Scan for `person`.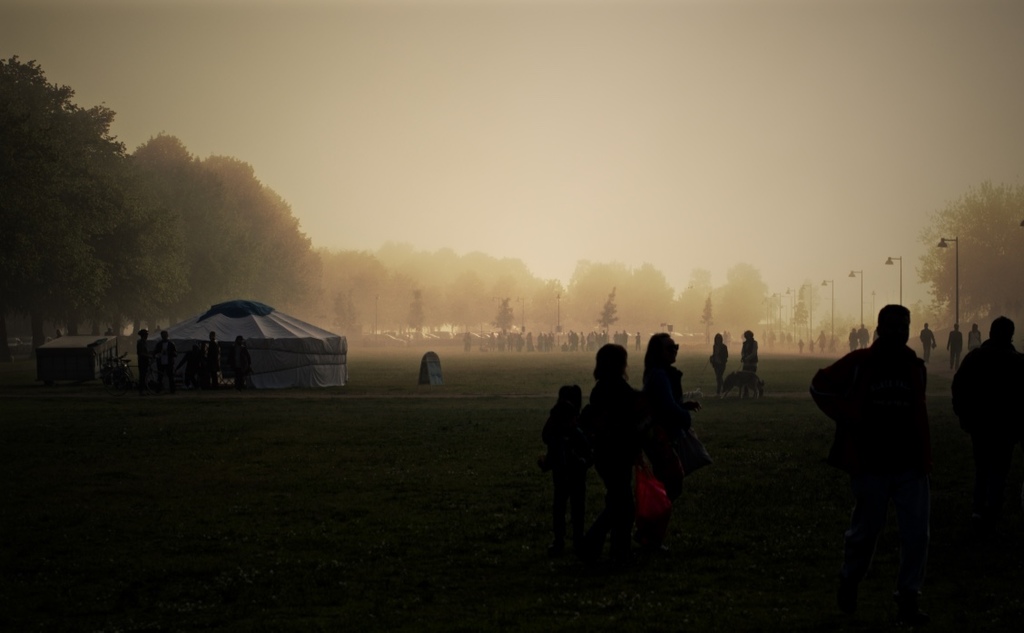
Scan result: Rect(937, 317, 1023, 516).
